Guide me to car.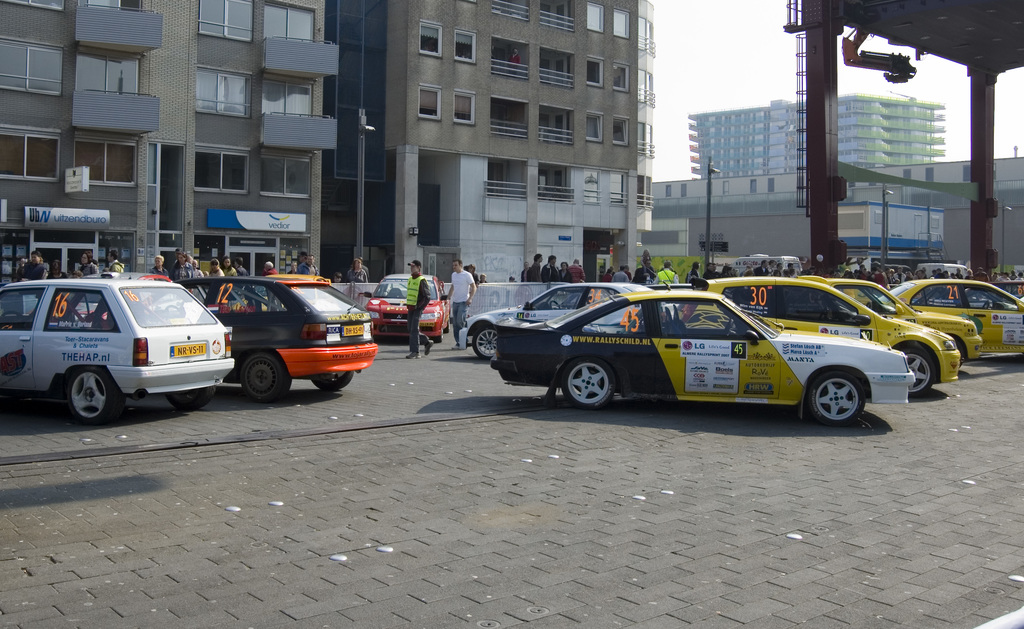
Guidance: bbox=(86, 269, 379, 414).
